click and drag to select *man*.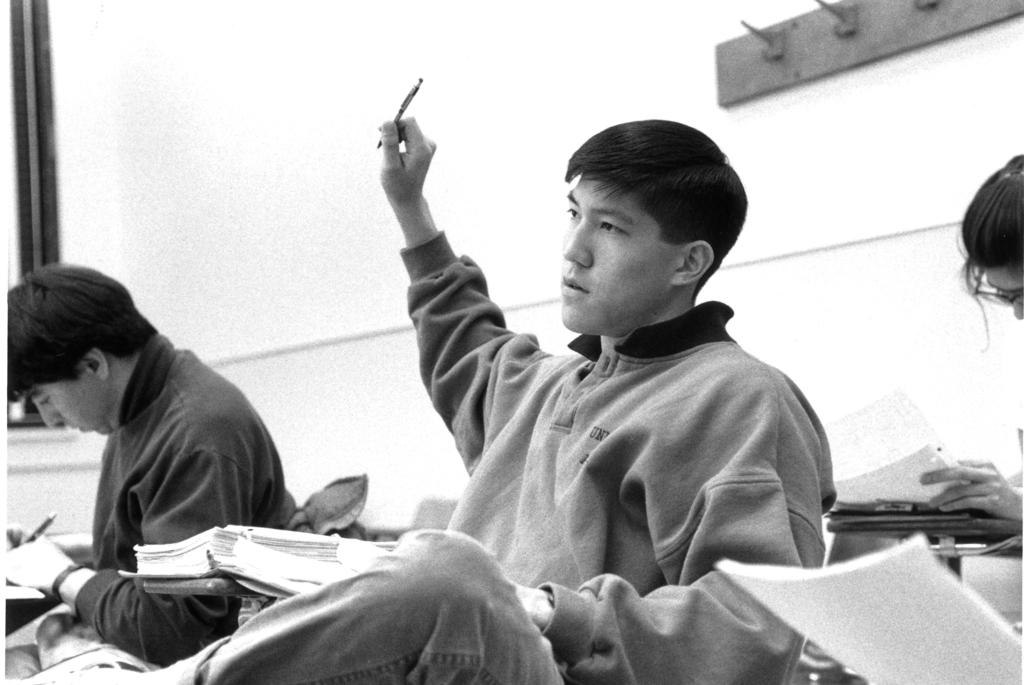
Selection: (left=357, top=104, right=860, bottom=659).
